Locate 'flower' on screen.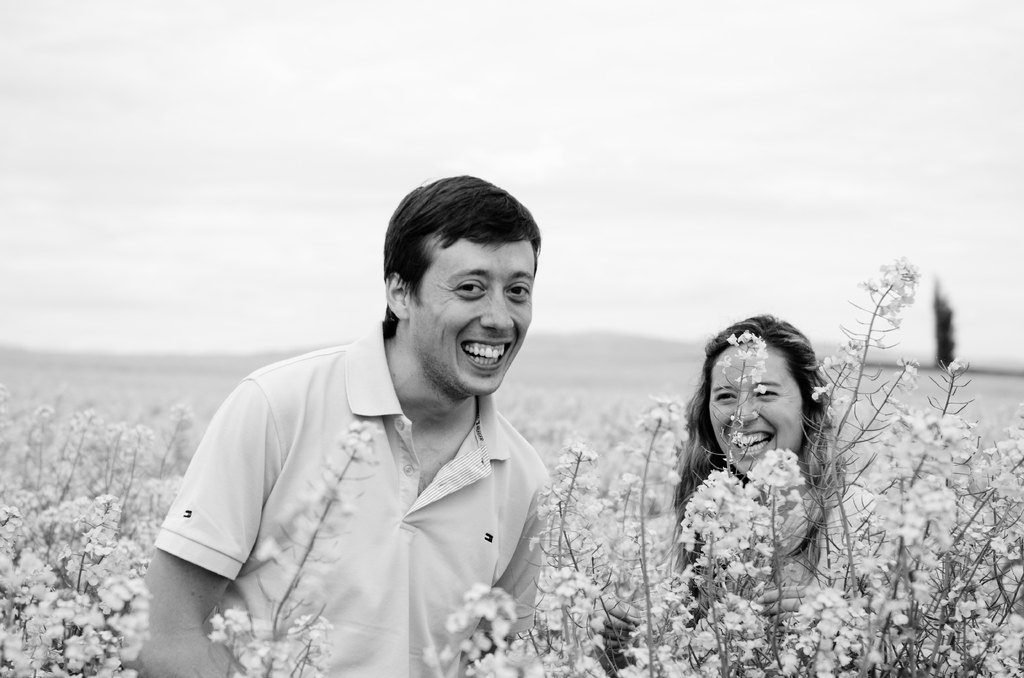
On screen at crop(436, 591, 510, 661).
